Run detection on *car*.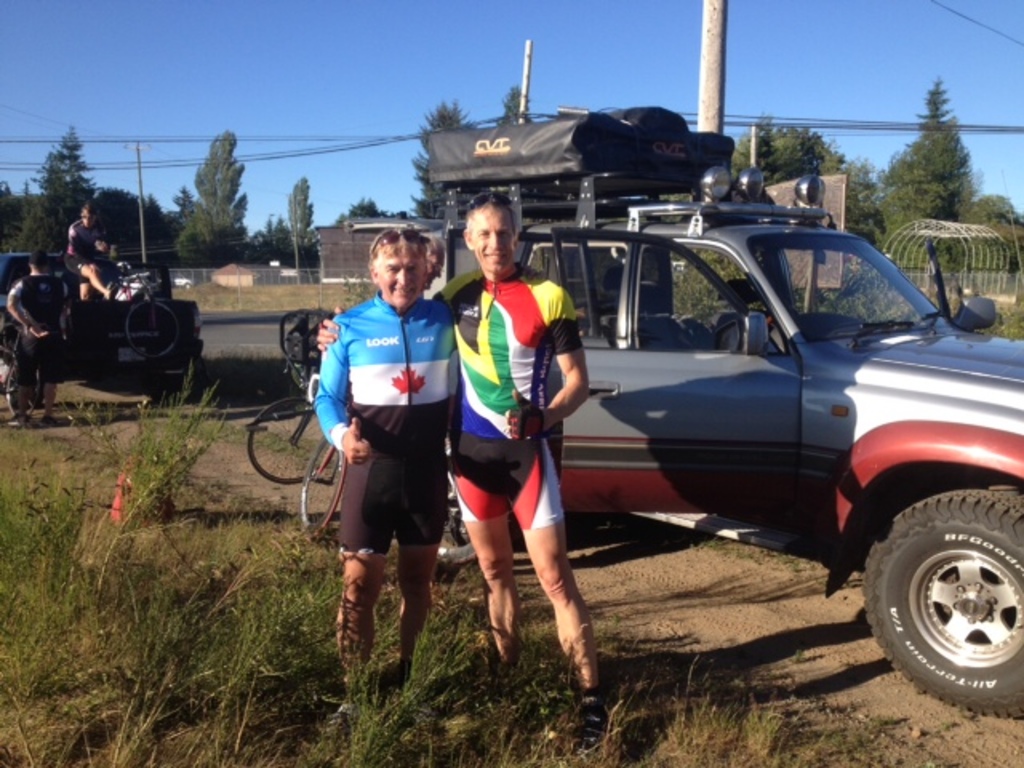
Result: (171,272,194,290).
